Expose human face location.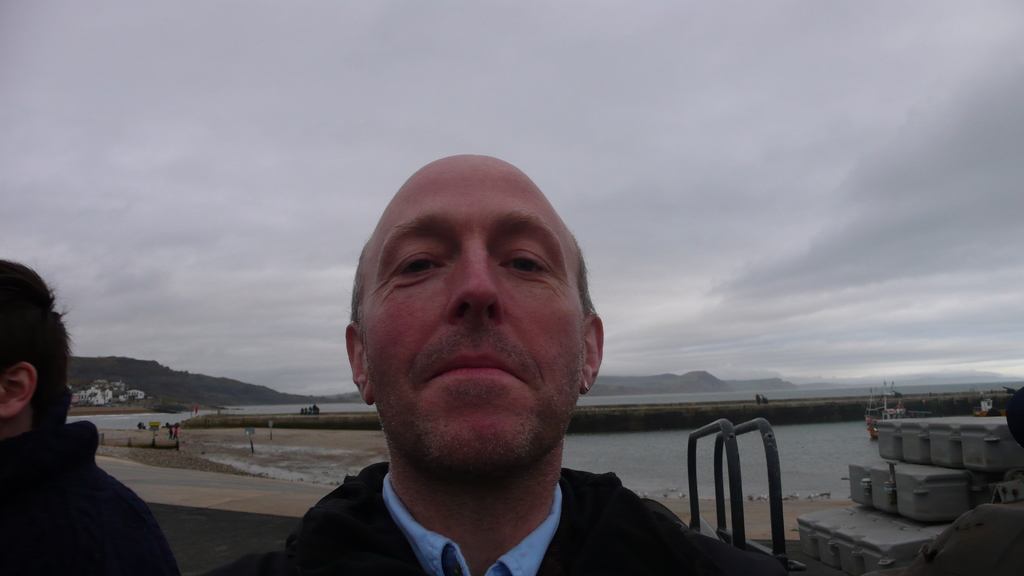
Exposed at 349,157,586,491.
